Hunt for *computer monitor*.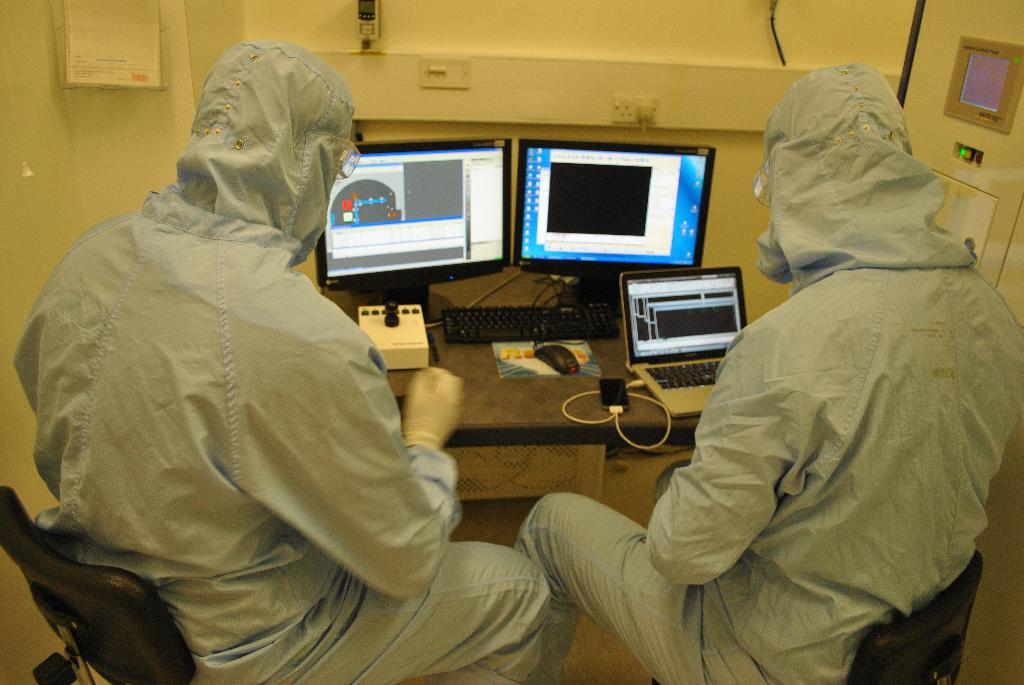
Hunted down at 514, 135, 719, 313.
